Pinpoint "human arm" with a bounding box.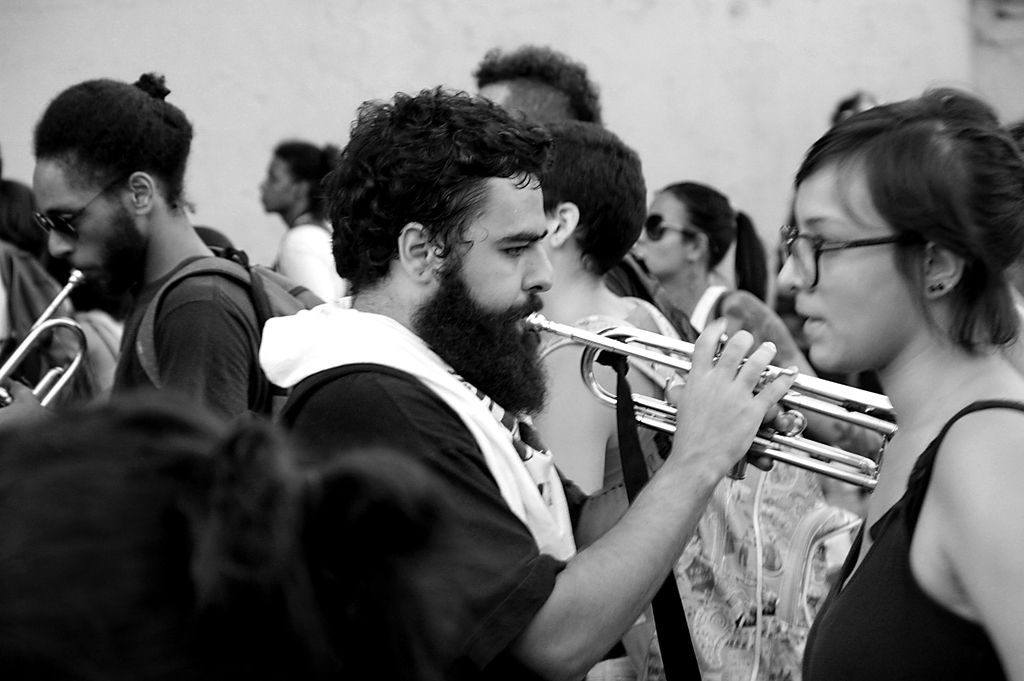
l=147, t=284, r=248, b=413.
